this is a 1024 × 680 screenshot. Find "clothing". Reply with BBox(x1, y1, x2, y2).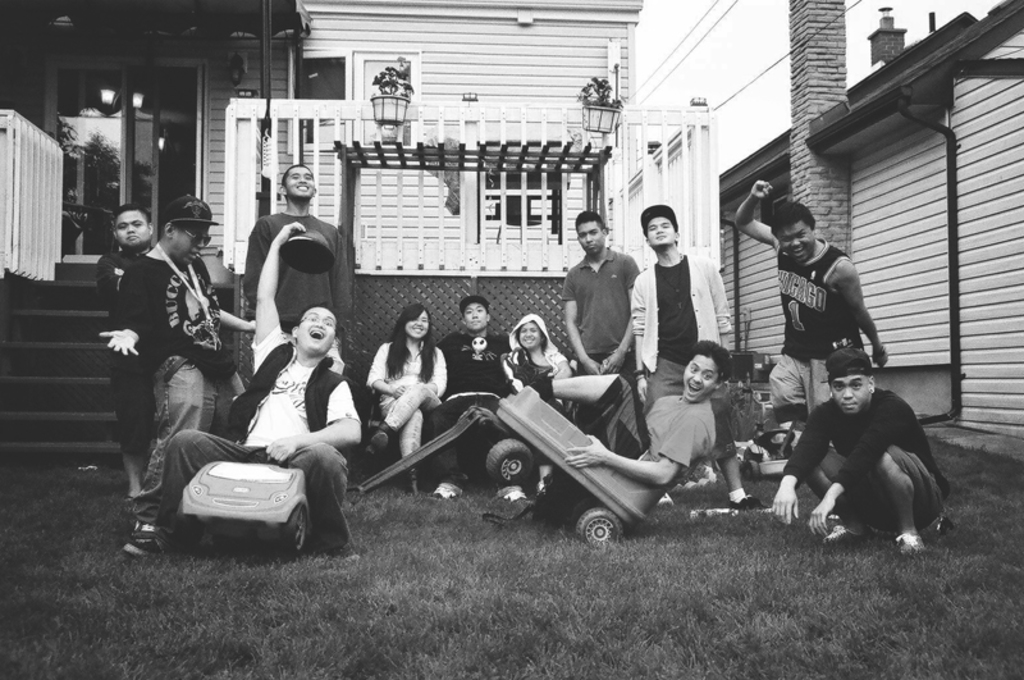
BBox(244, 213, 335, 323).
